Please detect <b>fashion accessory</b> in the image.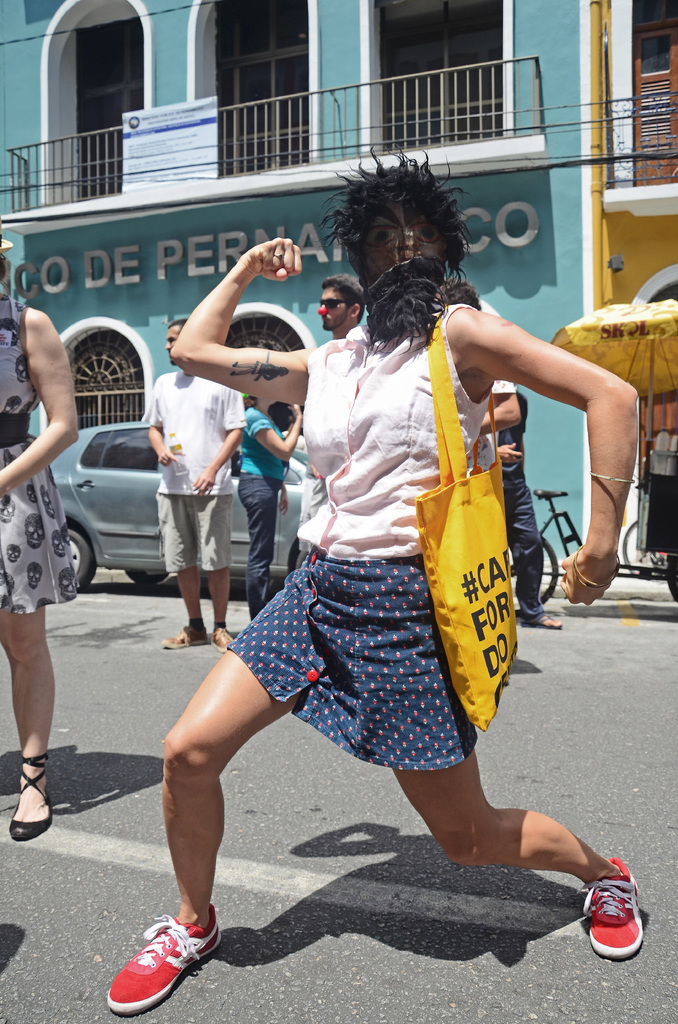
(573,543,622,589).
